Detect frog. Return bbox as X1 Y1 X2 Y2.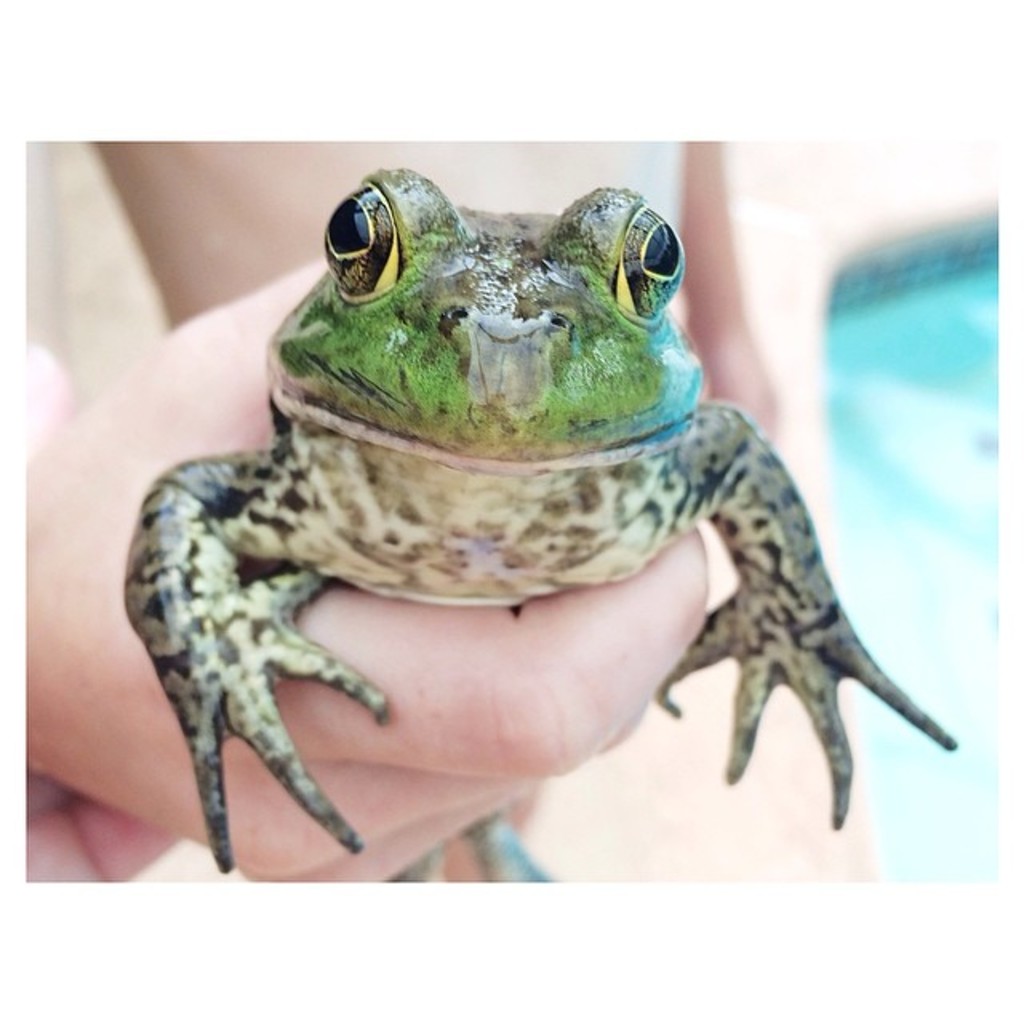
122 160 955 880.
